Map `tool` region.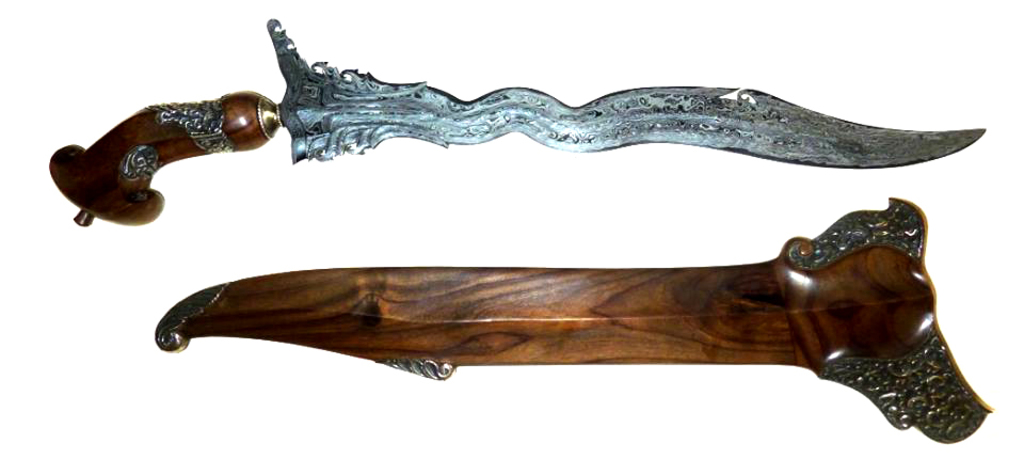
Mapped to region(51, 12, 993, 231).
